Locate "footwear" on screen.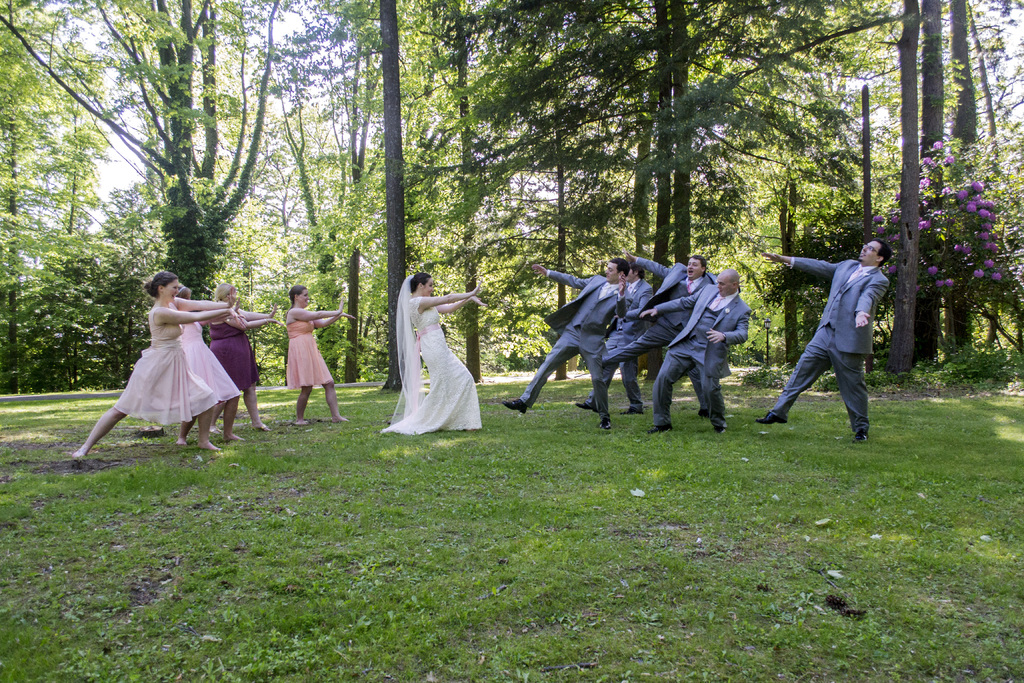
On screen at {"x1": 717, "y1": 424, "x2": 729, "y2": 440}.
